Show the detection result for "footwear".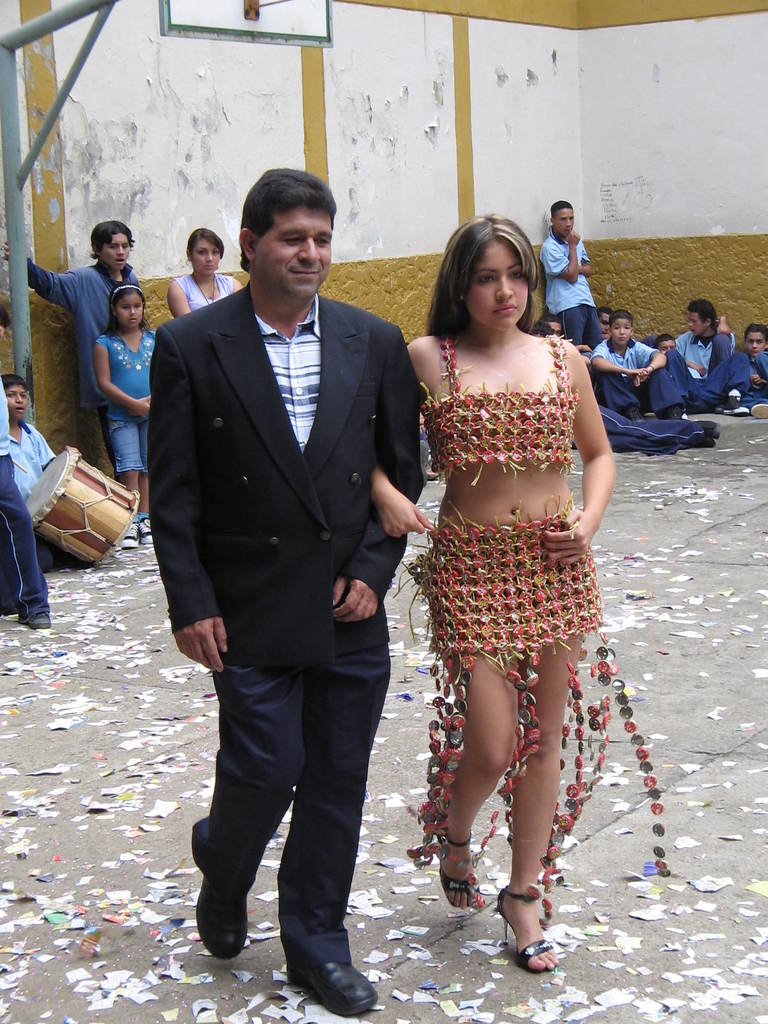
box(704, 420, 720, 447).
